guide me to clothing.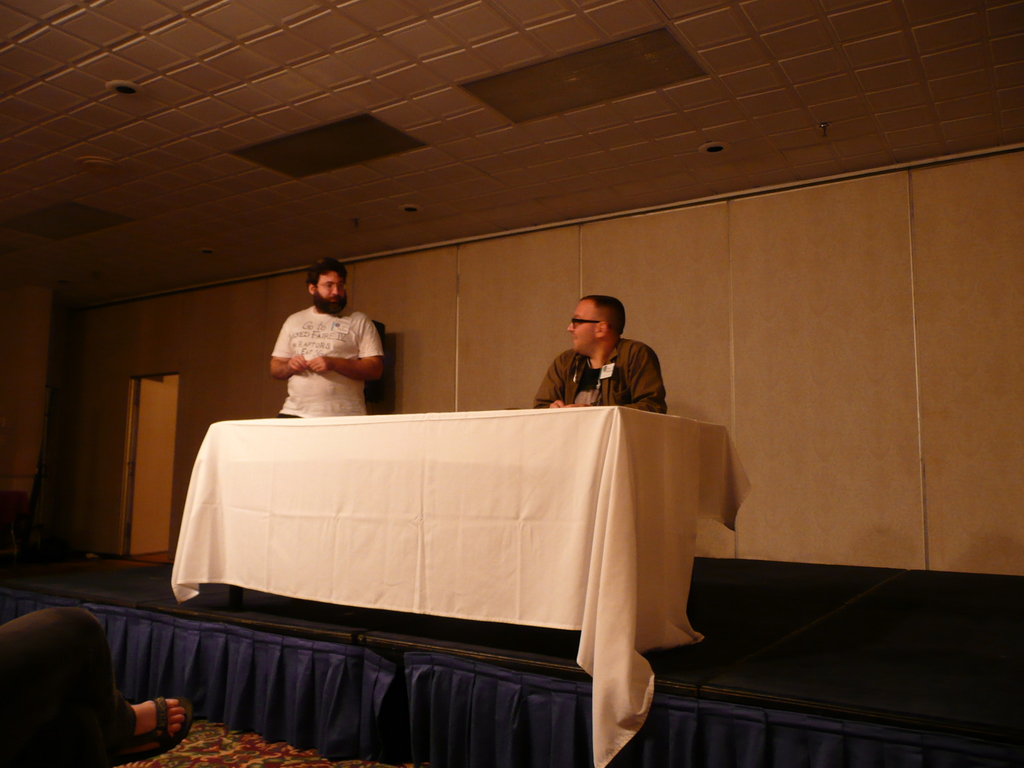
Guidance: x1=533 y1=335 x2=668 y2=412.
